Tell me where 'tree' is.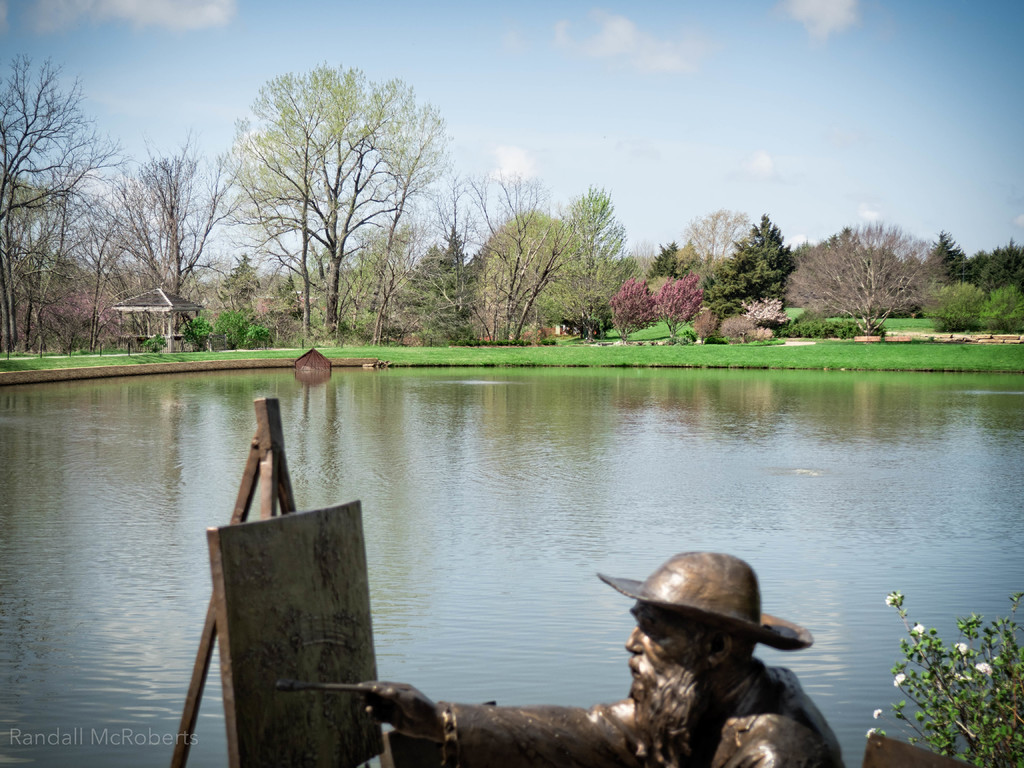
'tree' is at 657,269,703,348.
